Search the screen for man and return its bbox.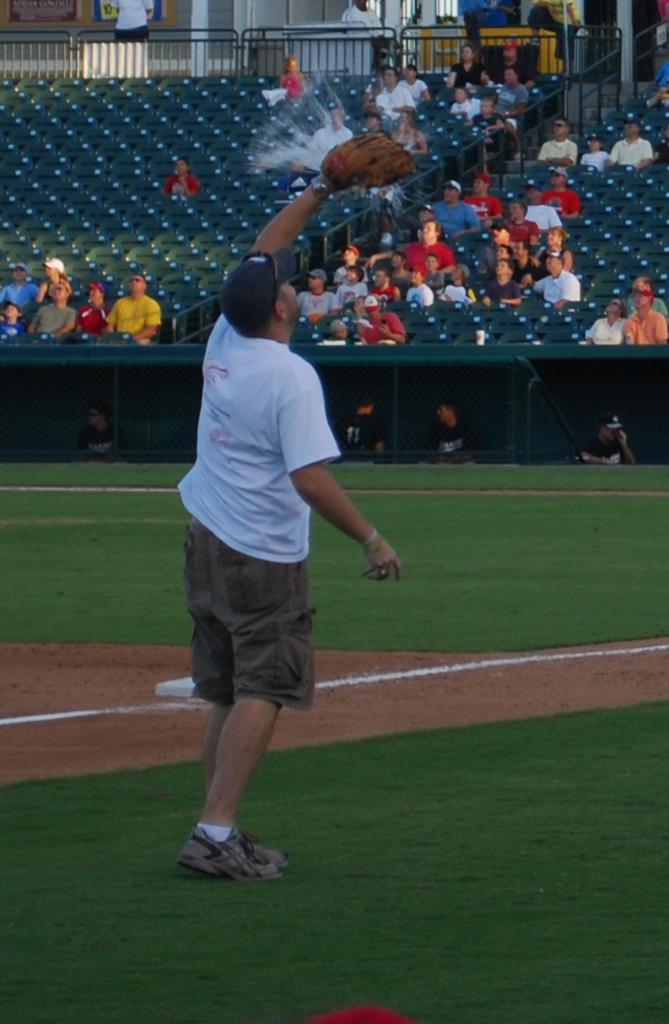
Found: (524,0,584,84).
